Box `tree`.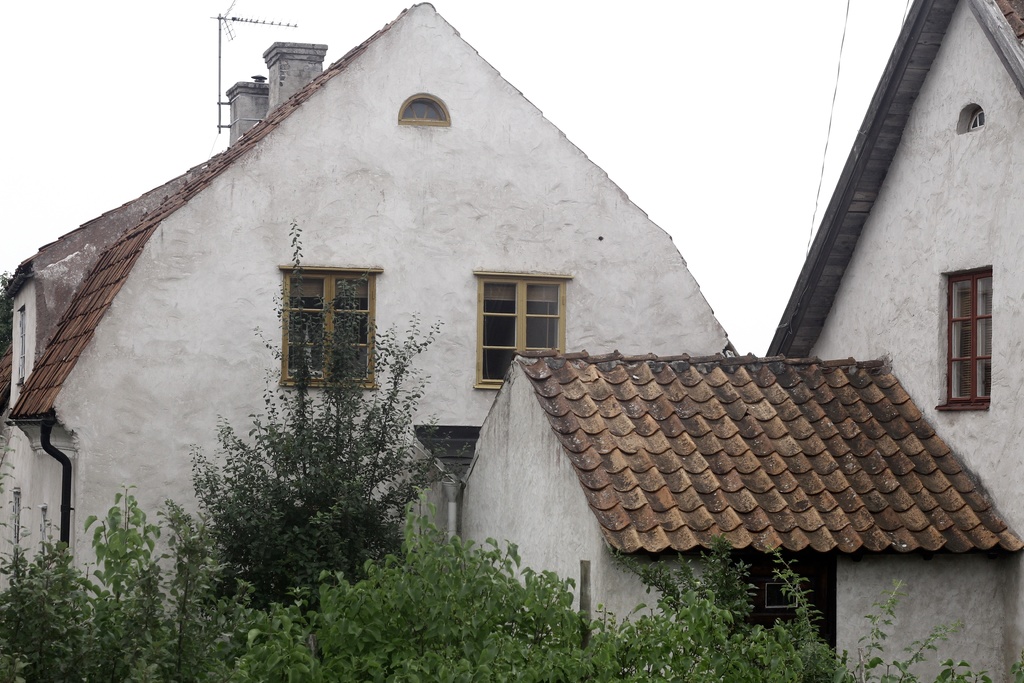
region(623, 545, 750, 629).
